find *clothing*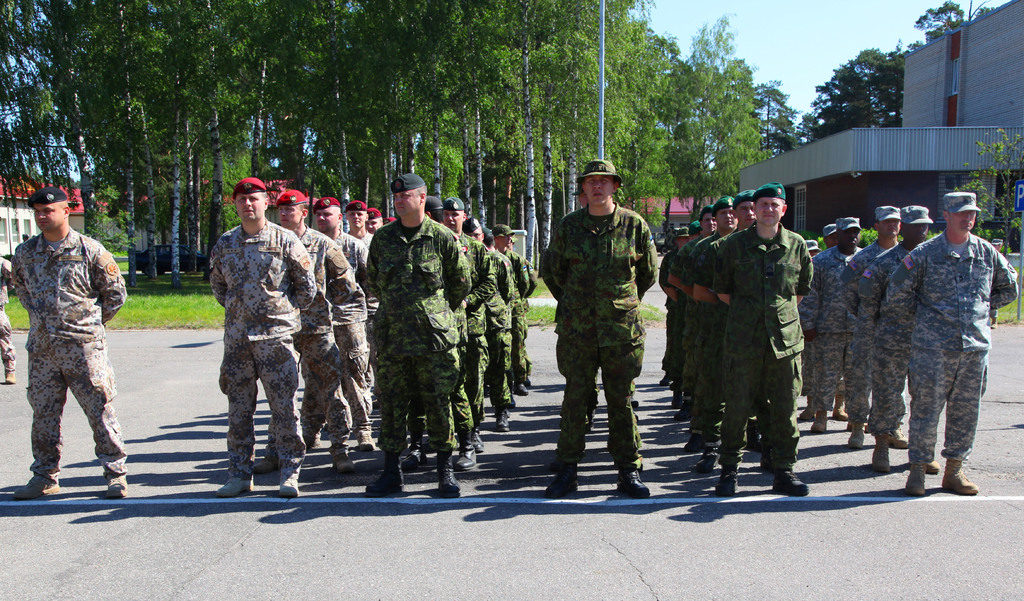
<box>858,243,918,431</box>
